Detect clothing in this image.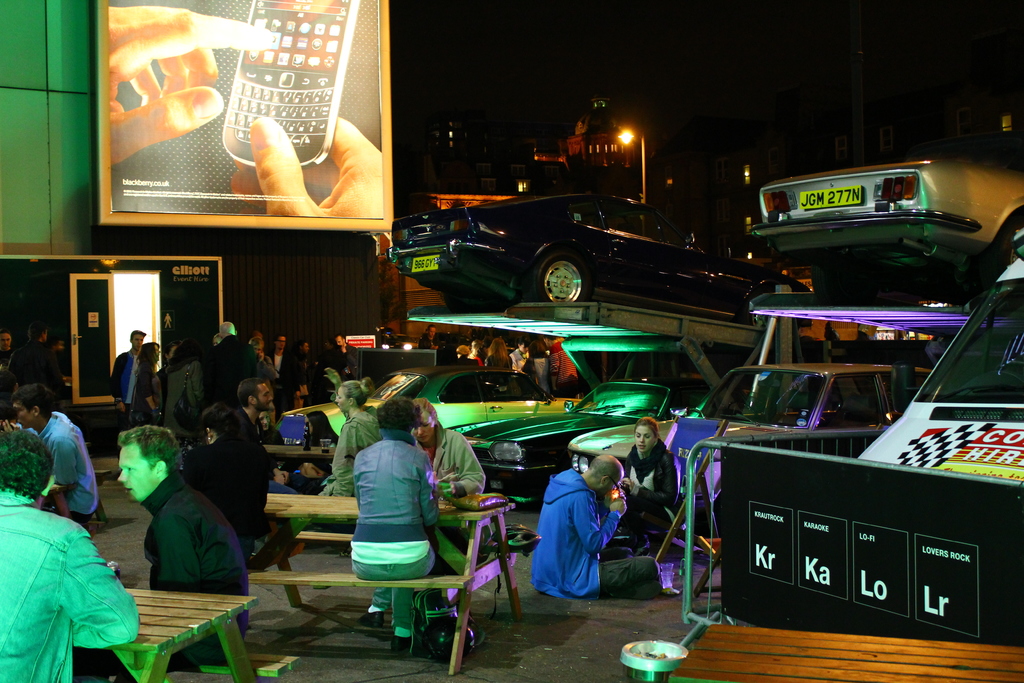
Detection: select_region(74, 470, 252, 682).
